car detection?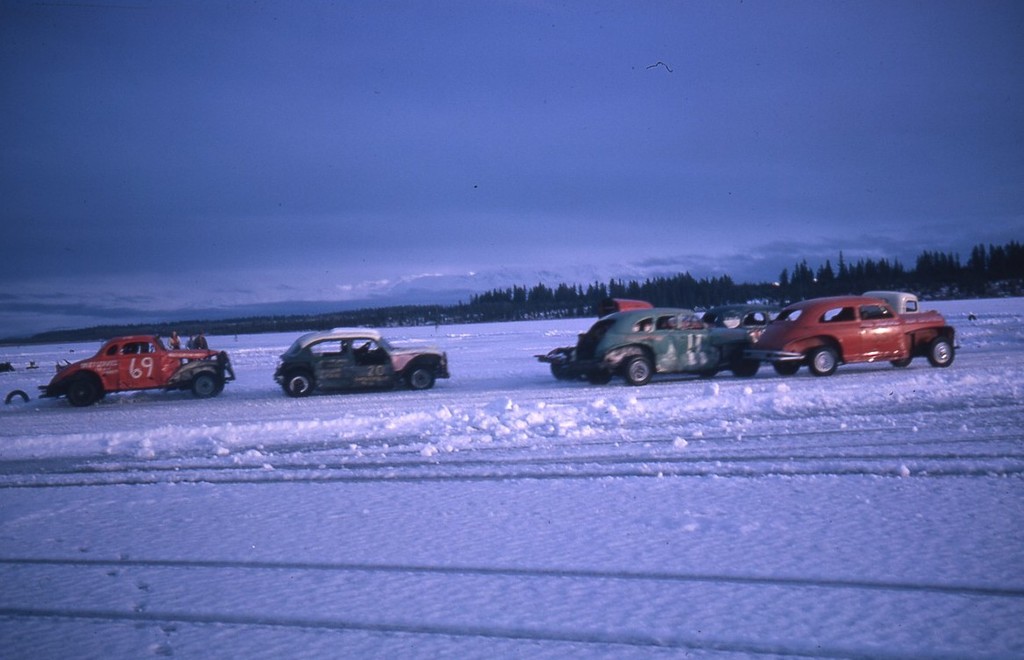
box=[743, 295, 963, 377]
